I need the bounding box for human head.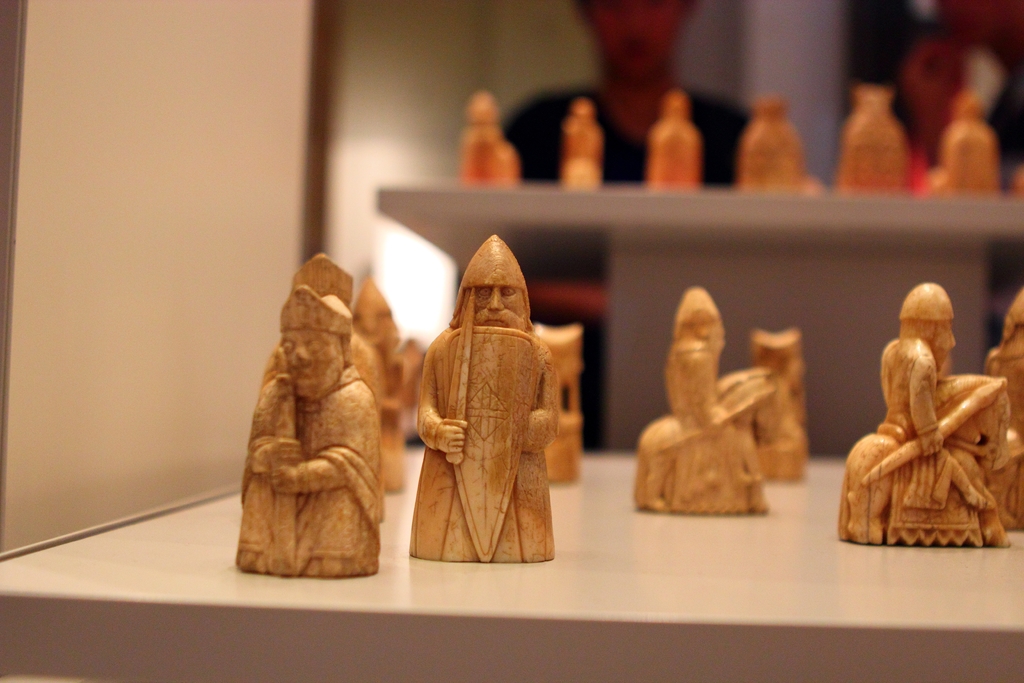
Here it is: (278,284,353,402).
